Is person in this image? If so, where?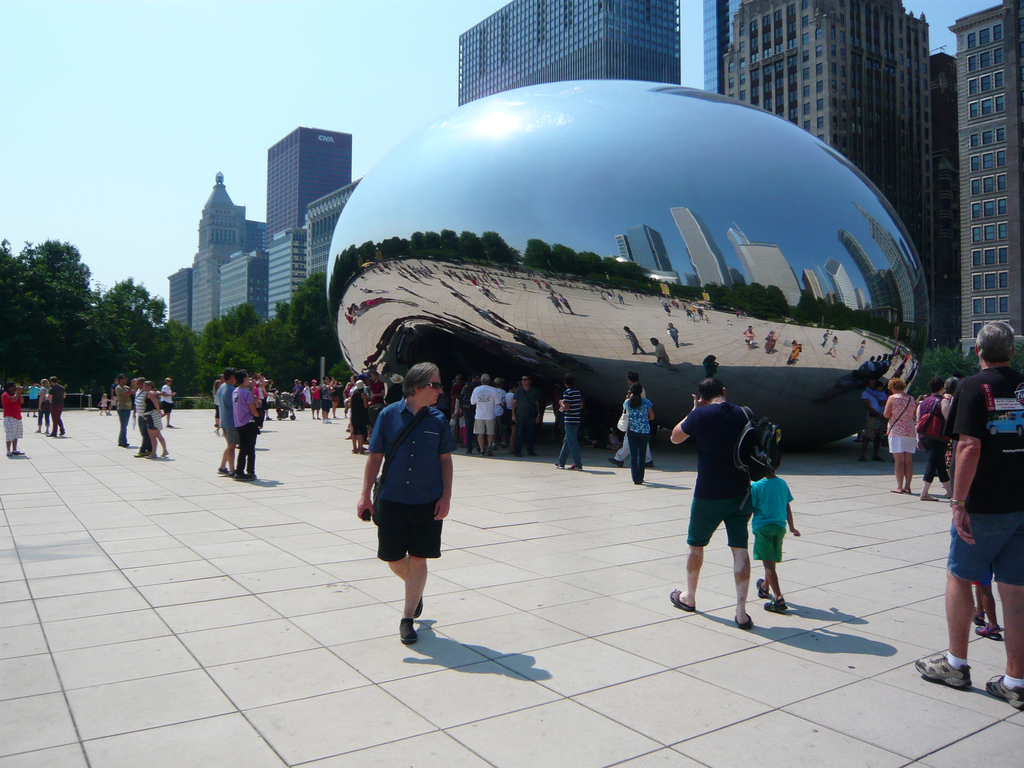
Yes, at [473,374,493,458].
